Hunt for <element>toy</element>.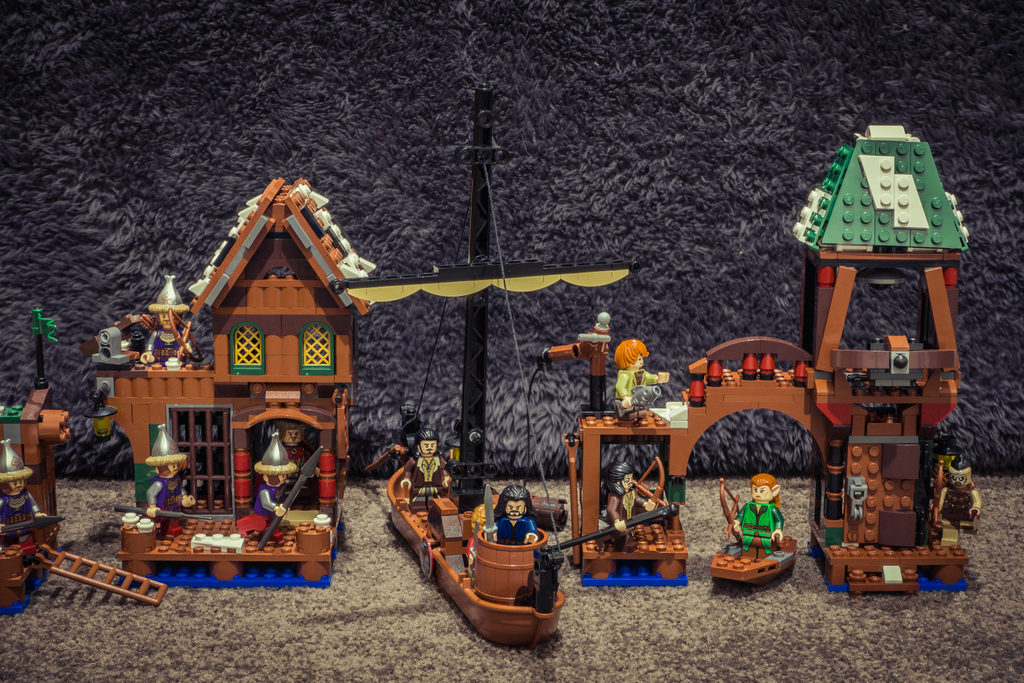
Hunted down at {"left": 480, "top": 483, "right": 545, "bottom": 568}.
